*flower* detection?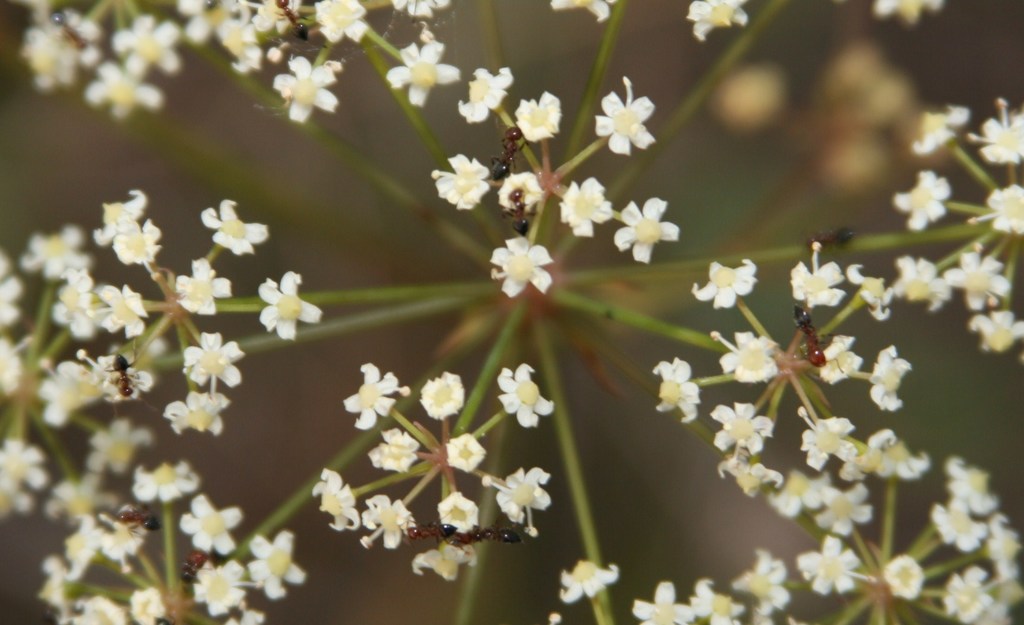
bbox=[430, 153, 489, 212]
